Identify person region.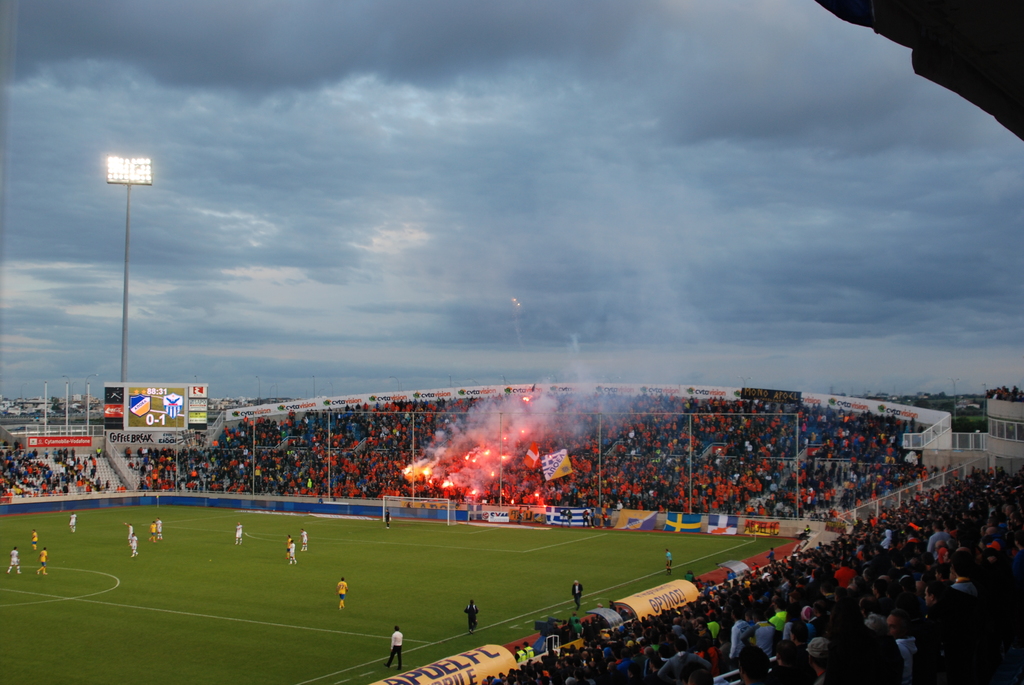
Region: <region>28, 528, 40, 555</region>.
